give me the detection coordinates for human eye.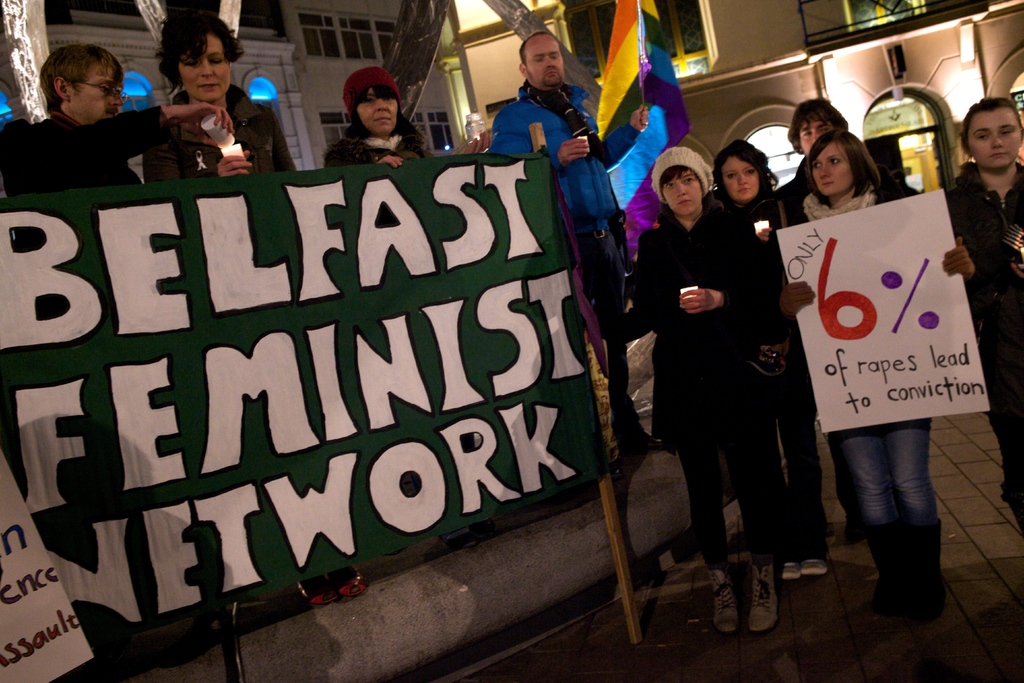
locate(1001, 126, 1012, 135).
